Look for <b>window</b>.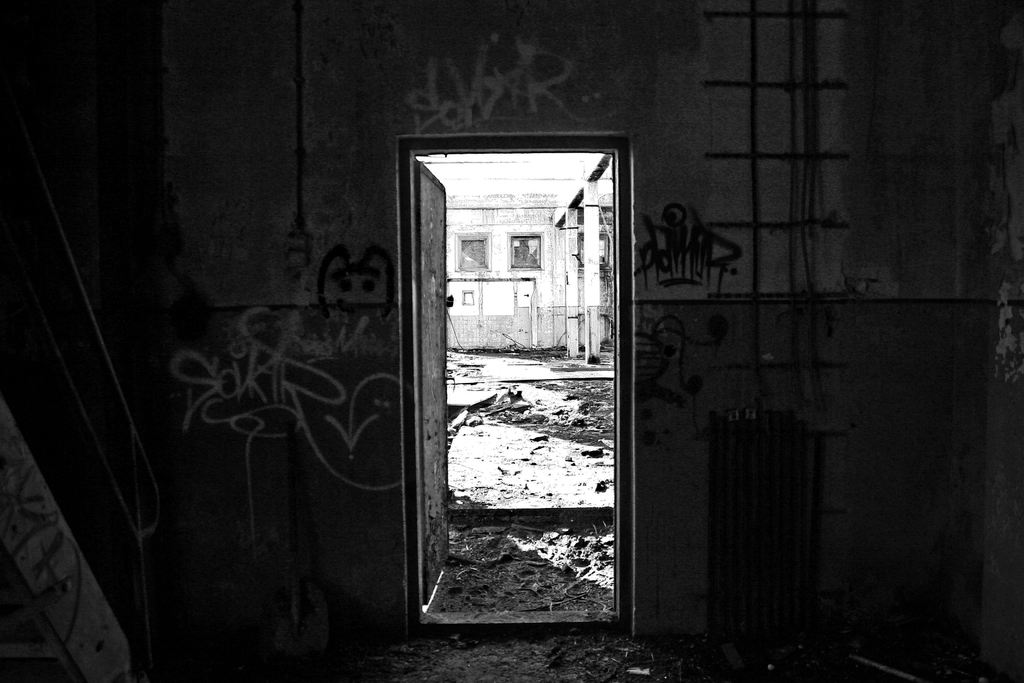
Found: rect(394, 91, 655, 624).
